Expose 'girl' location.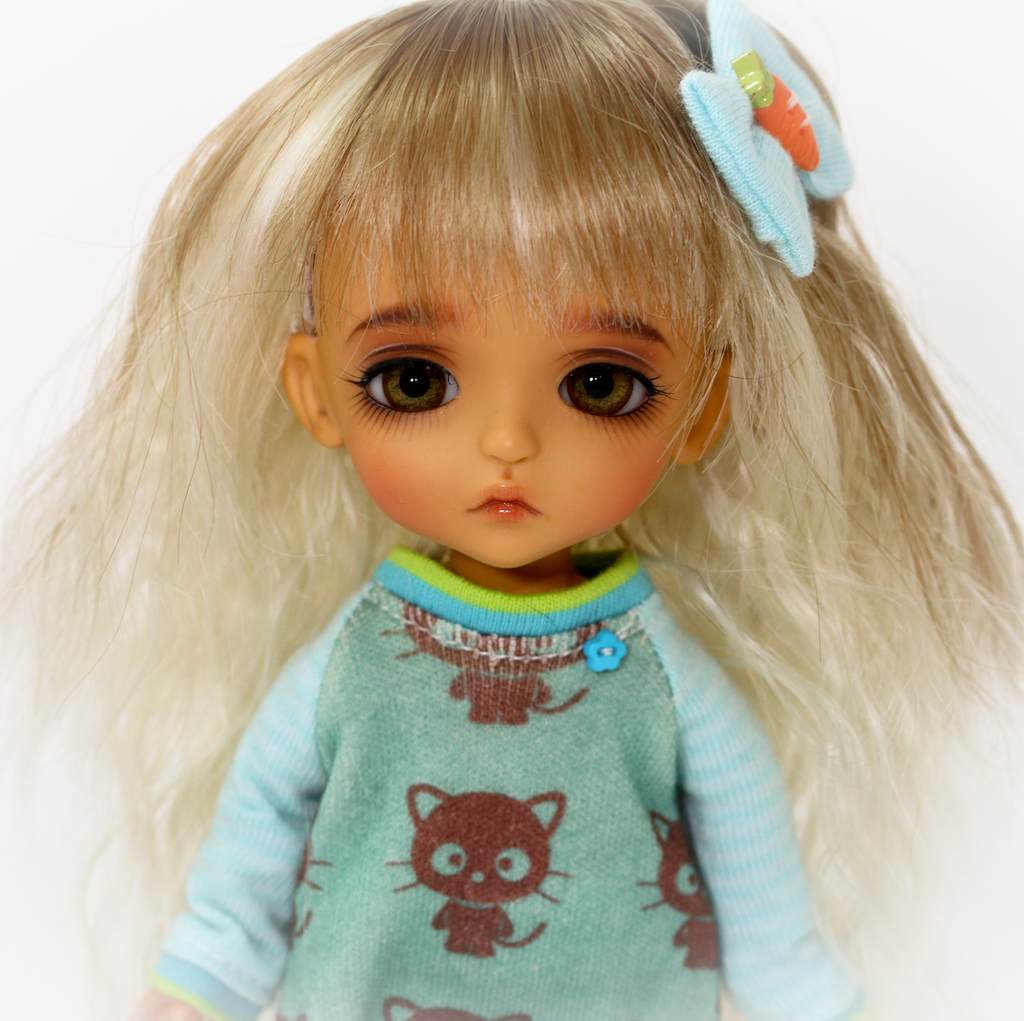
Exposed at <region>0, 0, 1023, 1020</region>.
